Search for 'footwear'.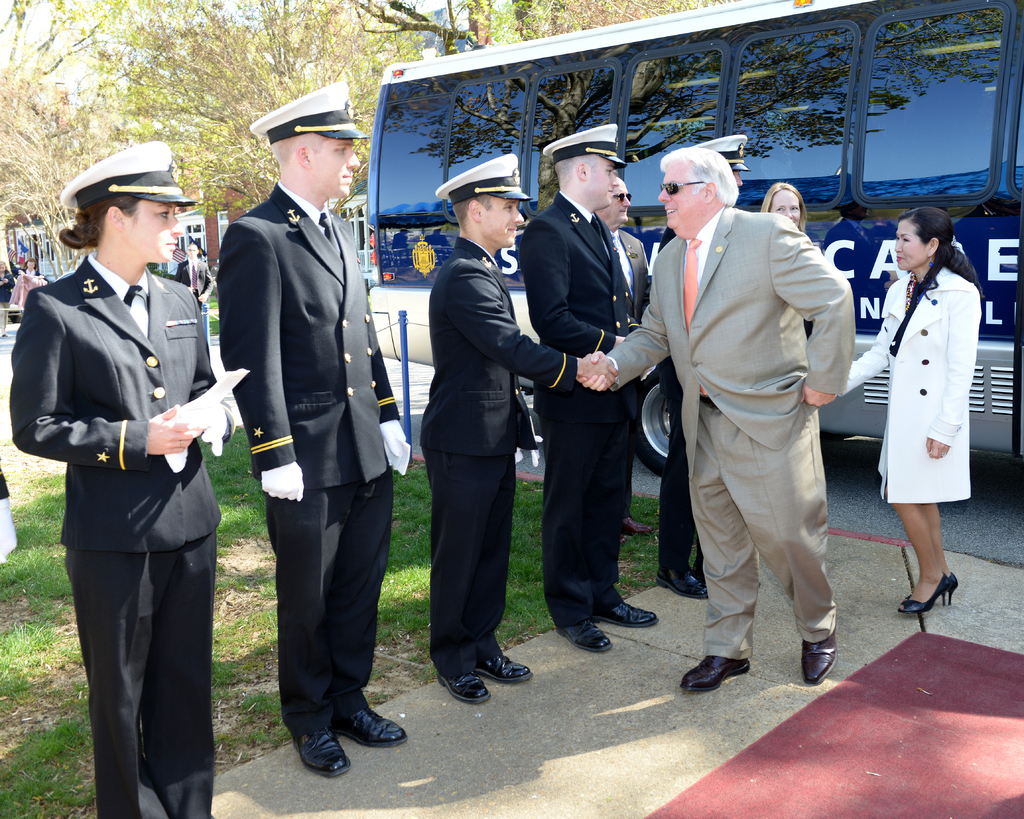
Found at left=794, top=626, right=840, bottom=689.
